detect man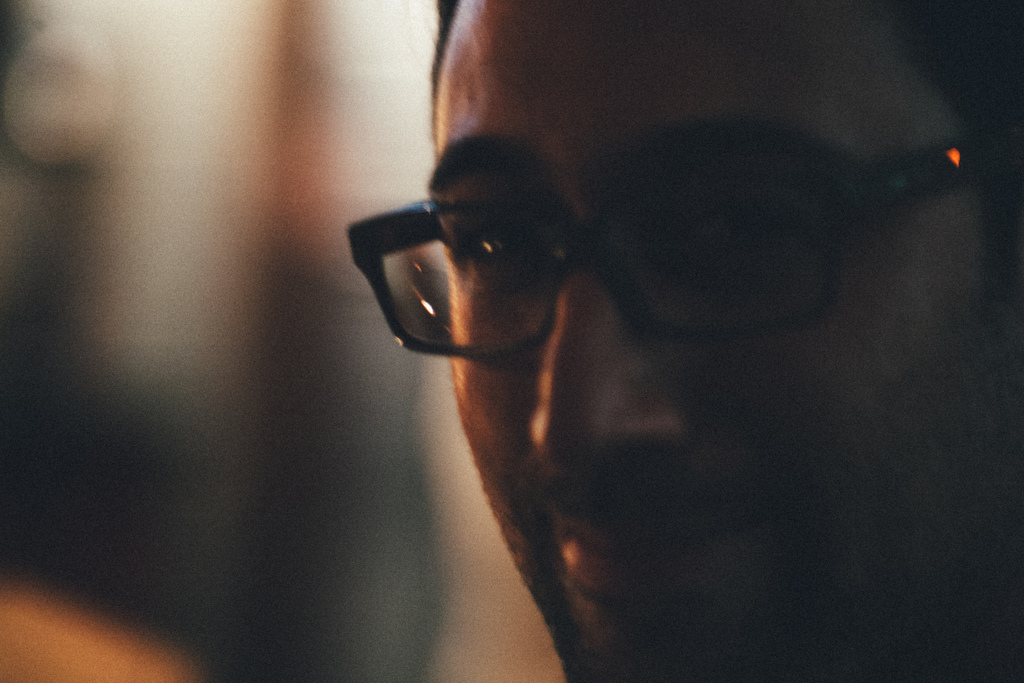
[left=346, top=0, right=1023, bottom=682]
